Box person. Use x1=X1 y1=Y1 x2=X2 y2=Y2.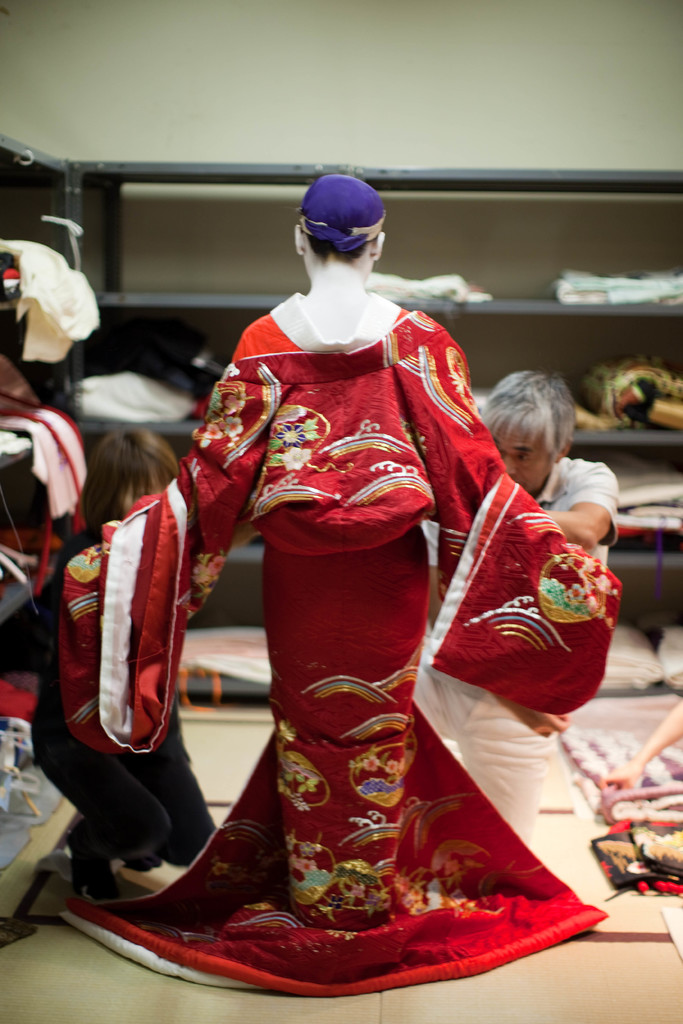
x1=418 y1=371 x2=621 y2=853.
